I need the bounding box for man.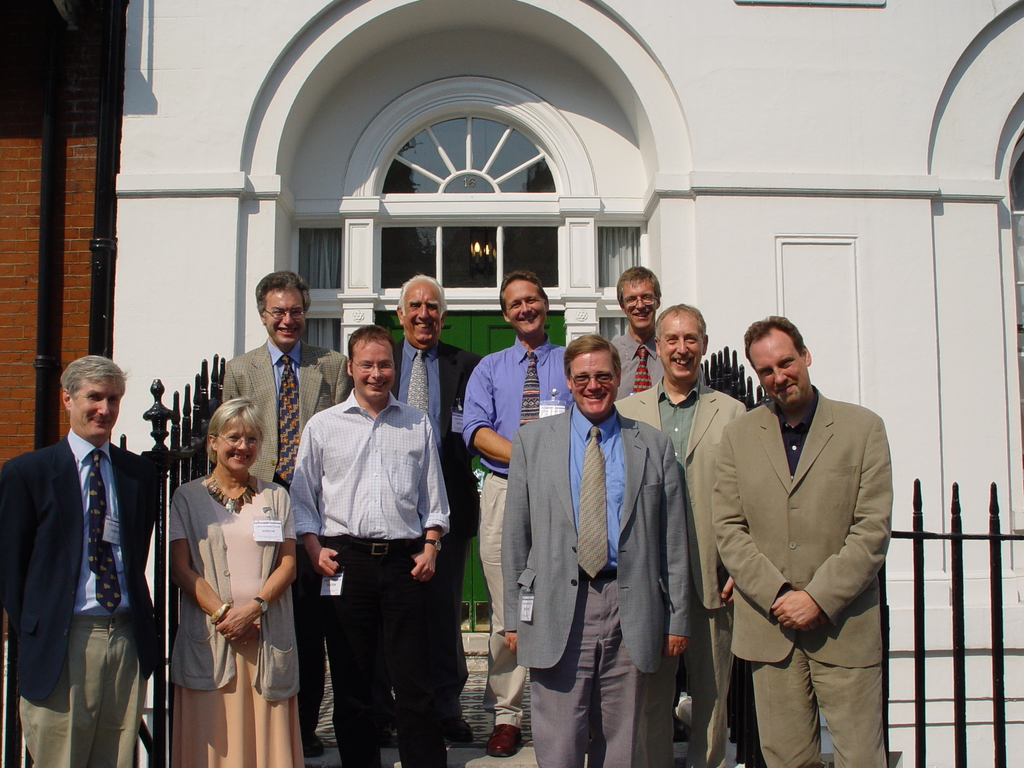
Here it is: box(595, 263, 714, 408).
